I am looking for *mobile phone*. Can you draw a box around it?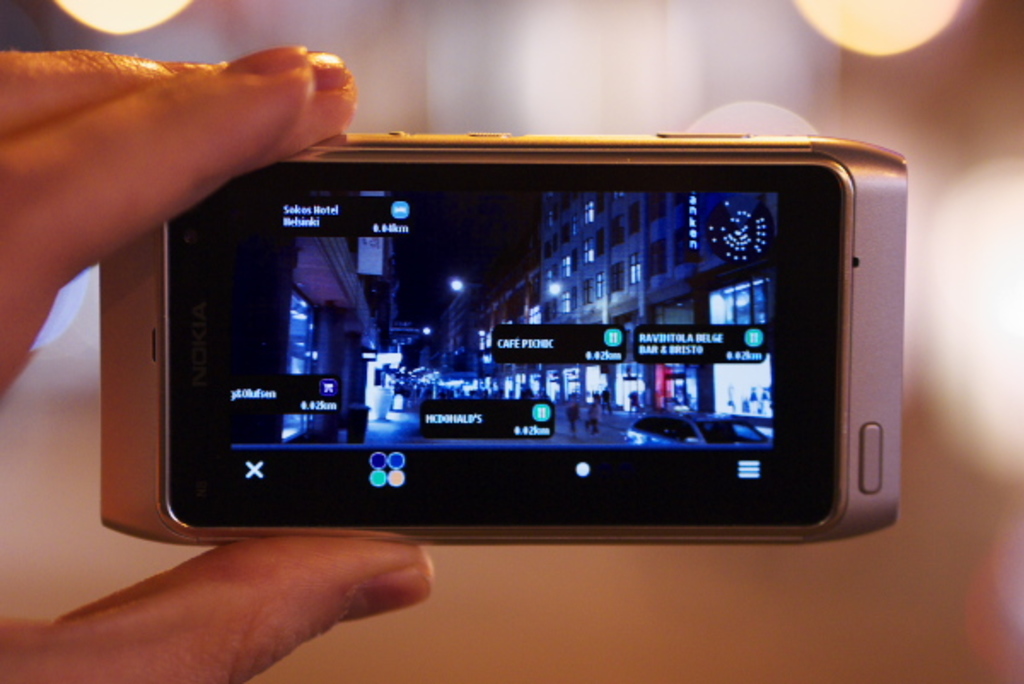
Sure, the bounding box is BBox(94, 131, 910, 549).
